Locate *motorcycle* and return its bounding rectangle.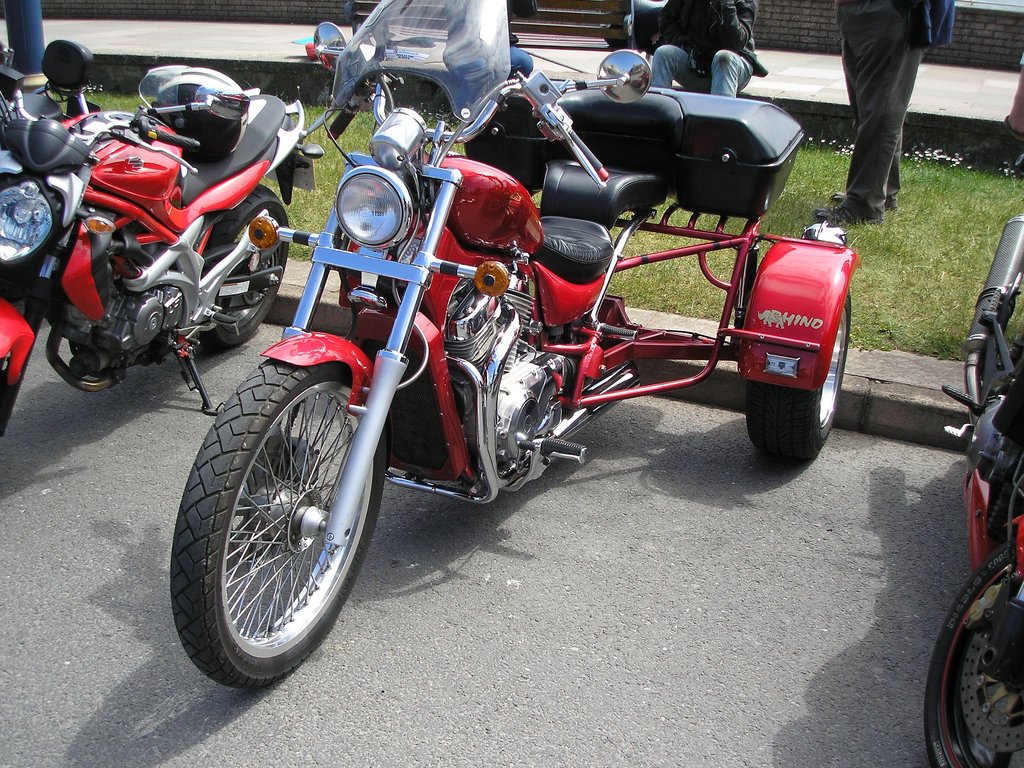
{"x1": 173, "y1": 1, "x2": 859, "y2": 688}.
